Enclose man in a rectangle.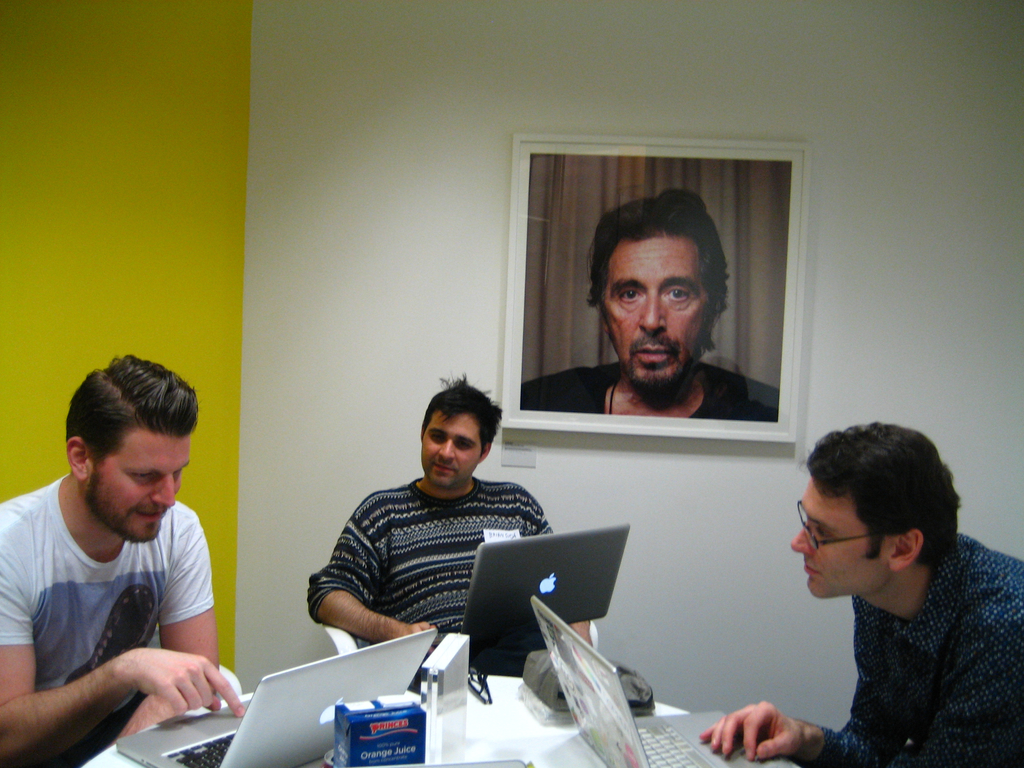
box(309, 373, 589, 675).
